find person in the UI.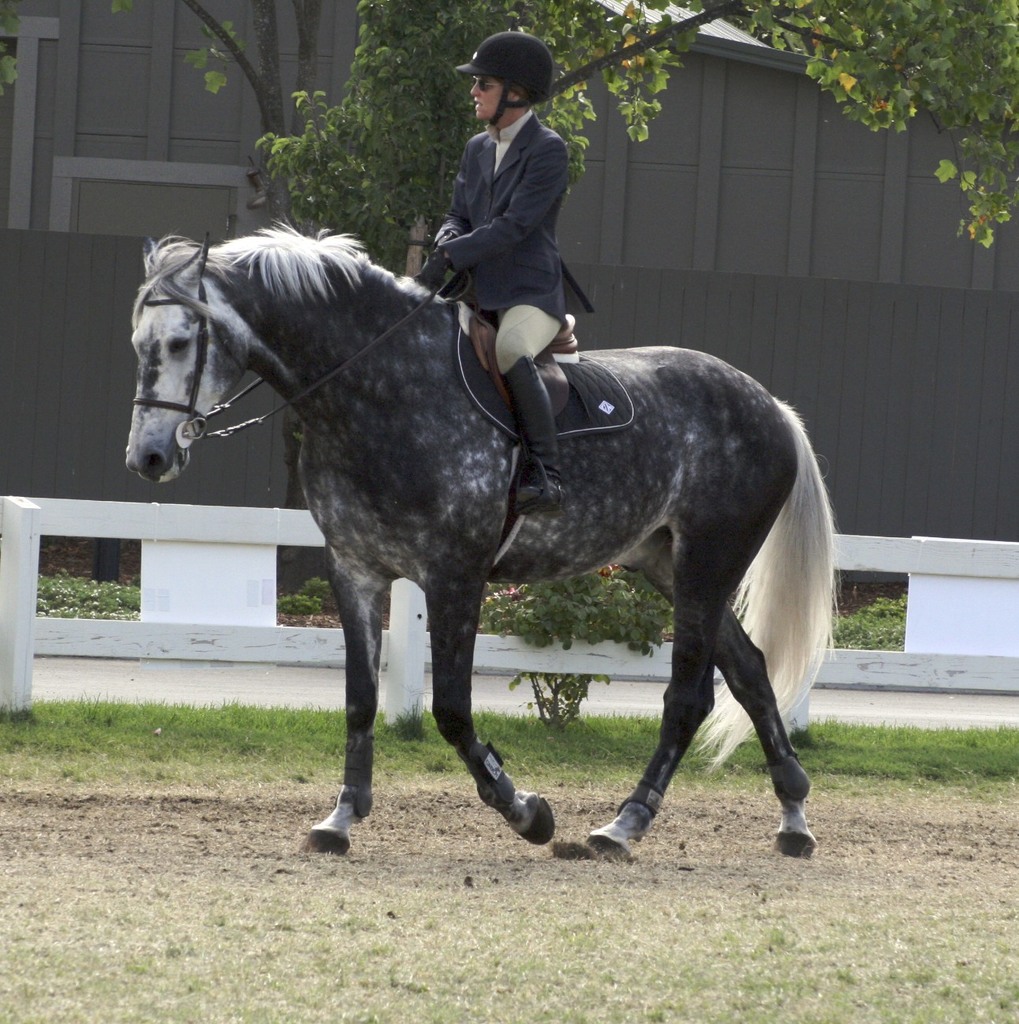
UI element at locate(434, 44, 606, 368).
